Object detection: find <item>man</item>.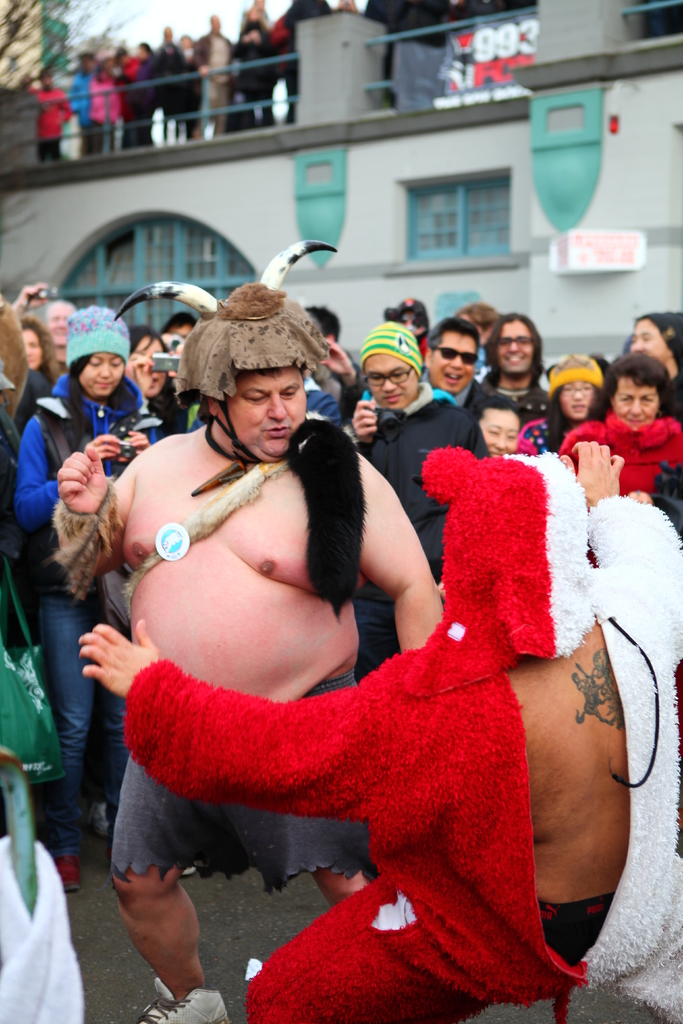
{"x1": 305, "y1": 304, "x2": 363, "y2": 391}.
